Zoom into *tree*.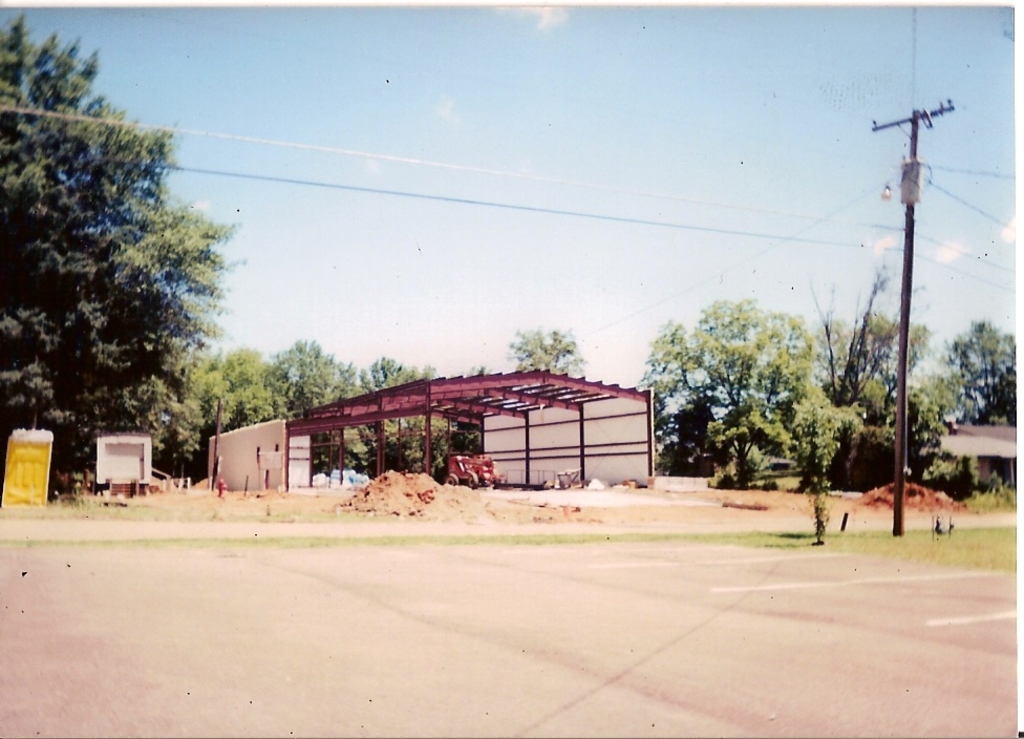
Zoom target: <bbox>719, 405, 795, 484</bbox>.
